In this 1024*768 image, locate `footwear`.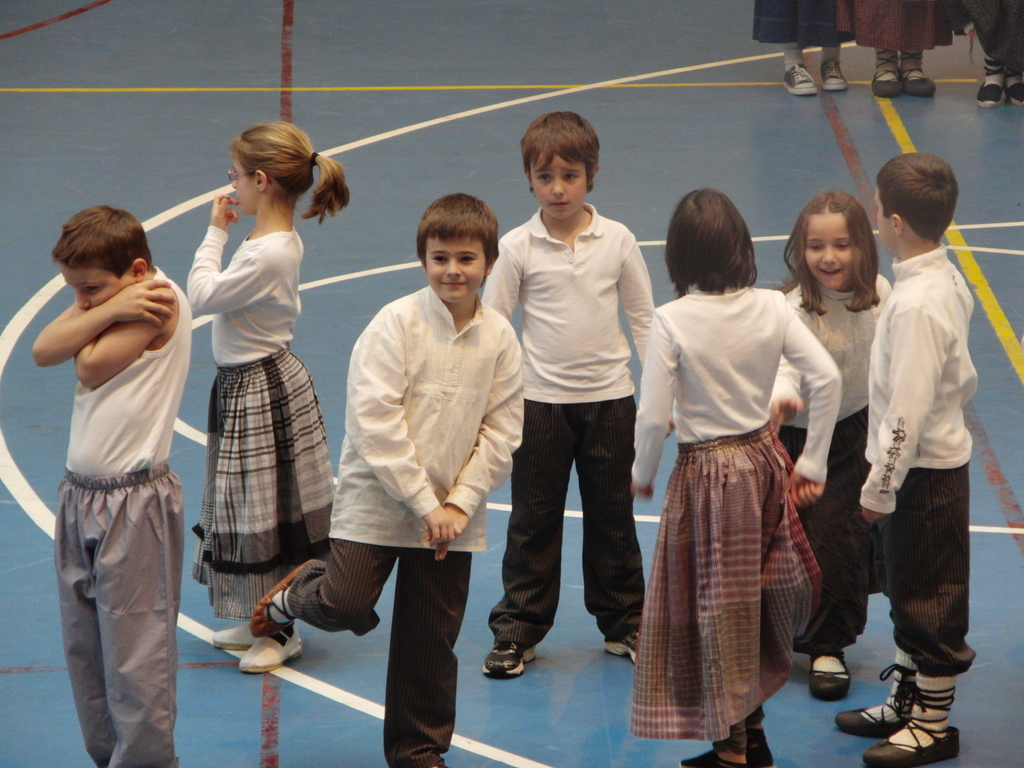
Bounding box: [x1=859, y1=675, x2=968, y2=767].
